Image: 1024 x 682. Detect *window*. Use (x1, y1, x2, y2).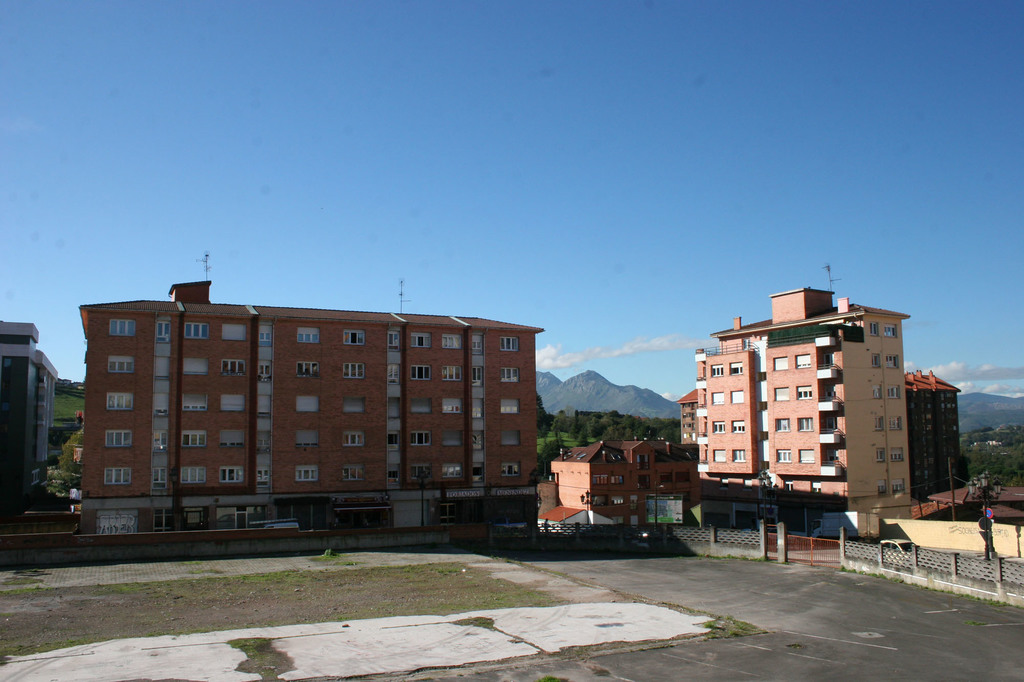
(869, 387, 881, 399).
